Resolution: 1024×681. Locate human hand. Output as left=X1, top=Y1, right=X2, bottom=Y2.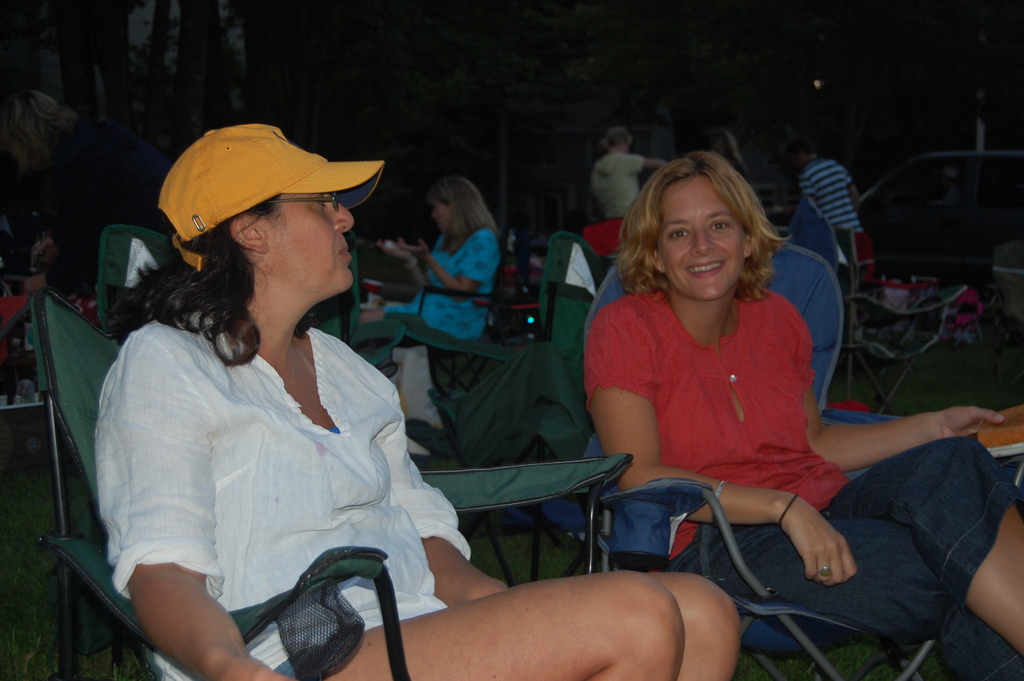
left=15, top=276, right=45, bottom=299.
